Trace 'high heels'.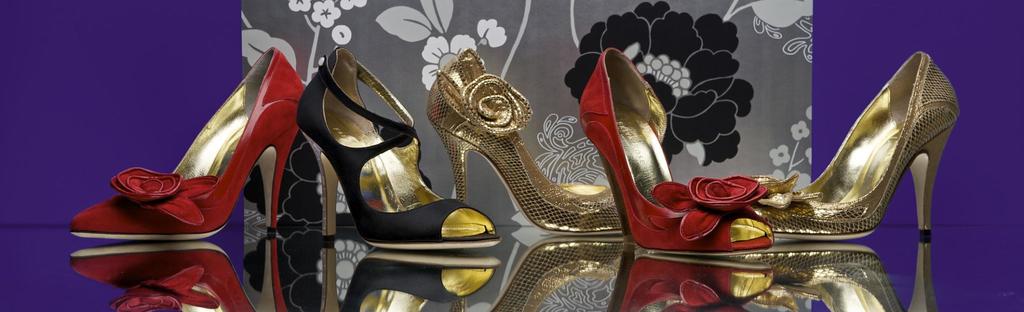
Traced to [x1=79, y1=46, x2=310, y2=311].
